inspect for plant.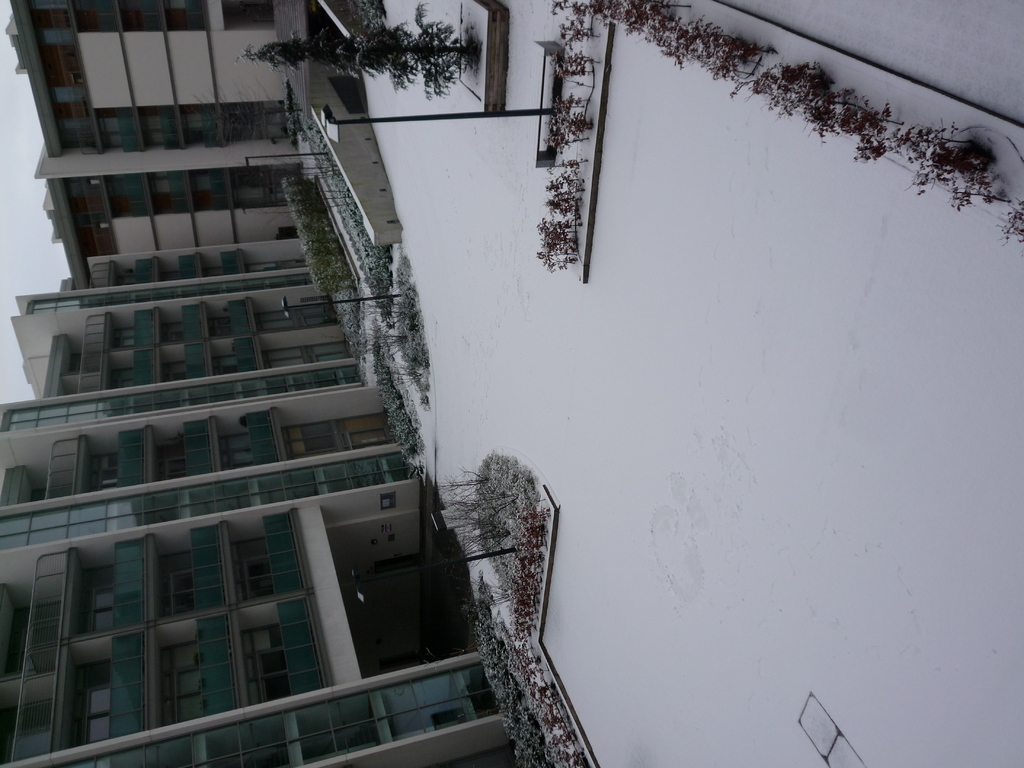
Inspection: locate(371, 337, 423, 455).
